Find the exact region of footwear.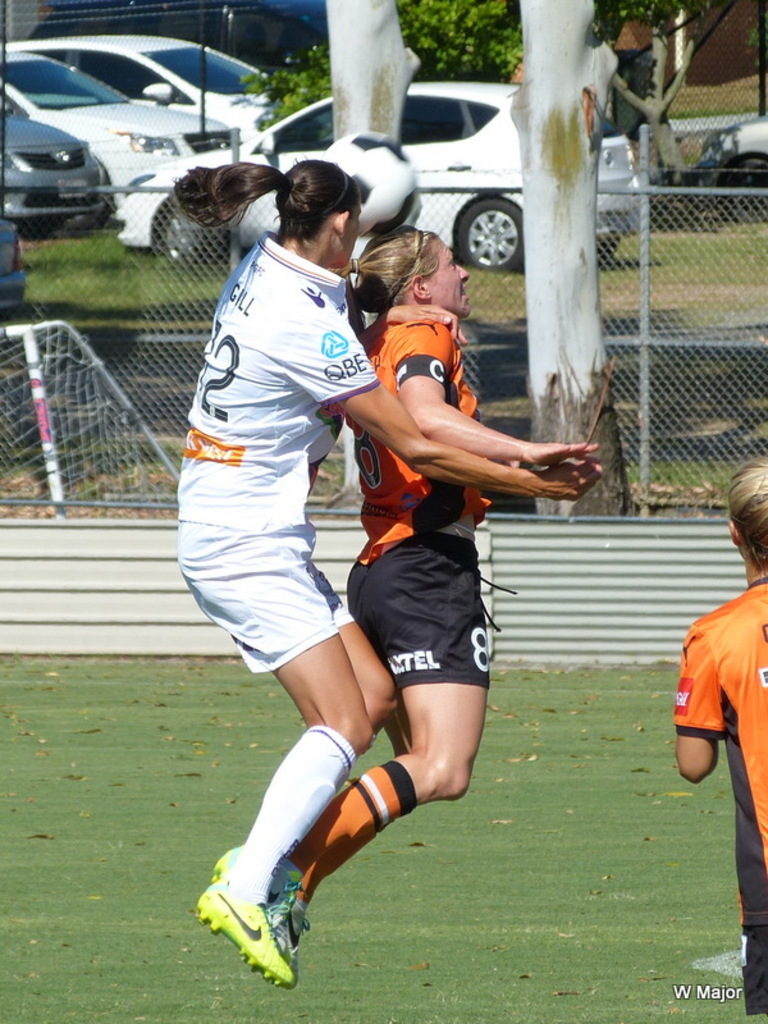
Exact region: region(264, 891, 310, 980).
